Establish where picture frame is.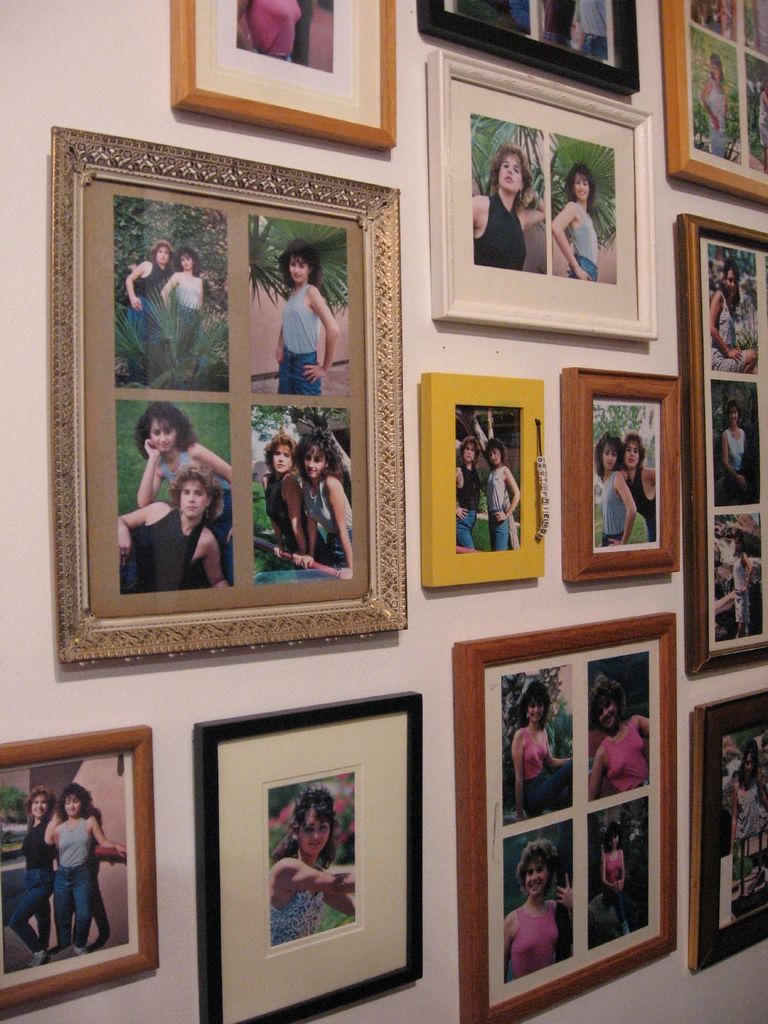
Established at left=678, top=212, right=767, bottom=680.
